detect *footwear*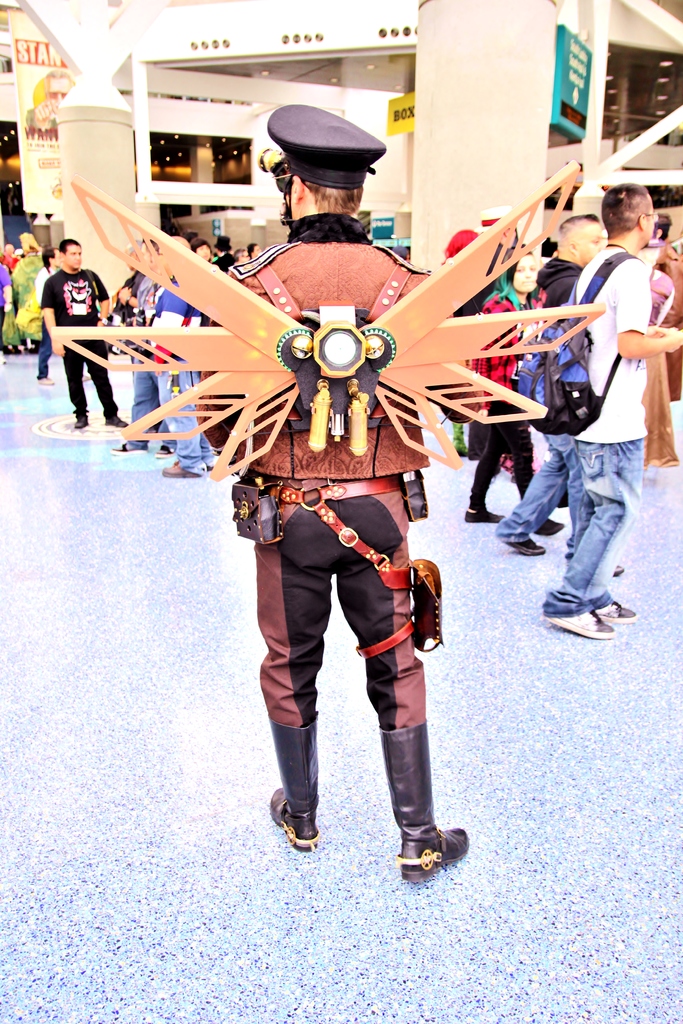
[left=594, top=602, right=643, bottom=621]
